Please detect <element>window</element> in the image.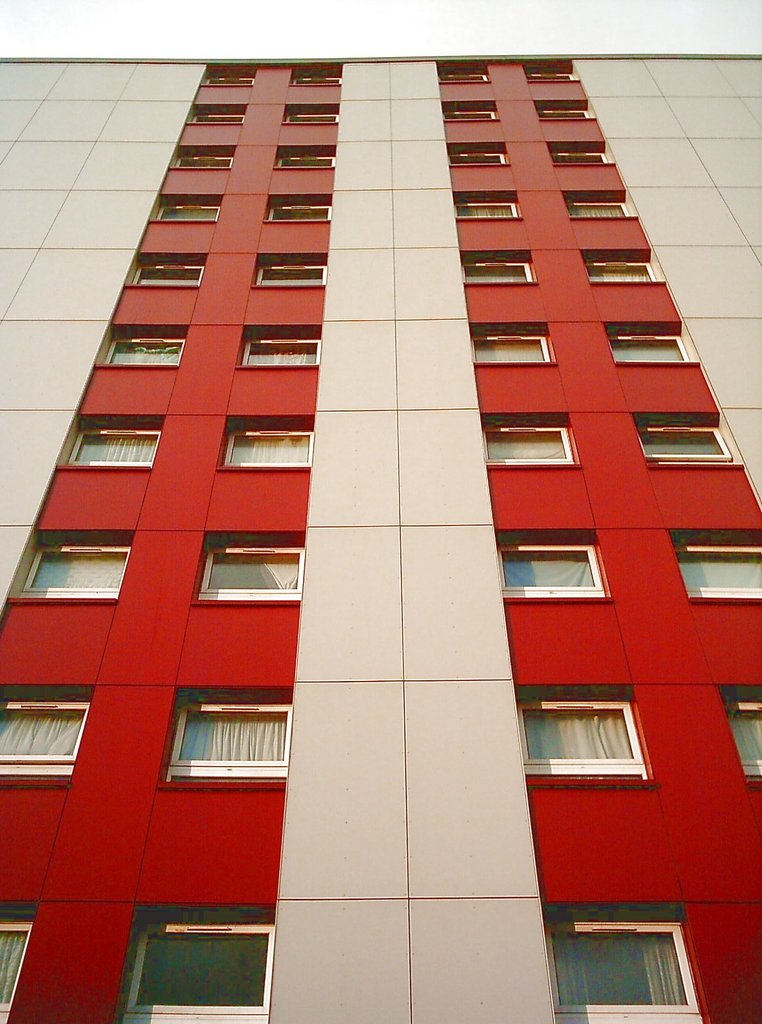
546, 922, 703, 1021.
